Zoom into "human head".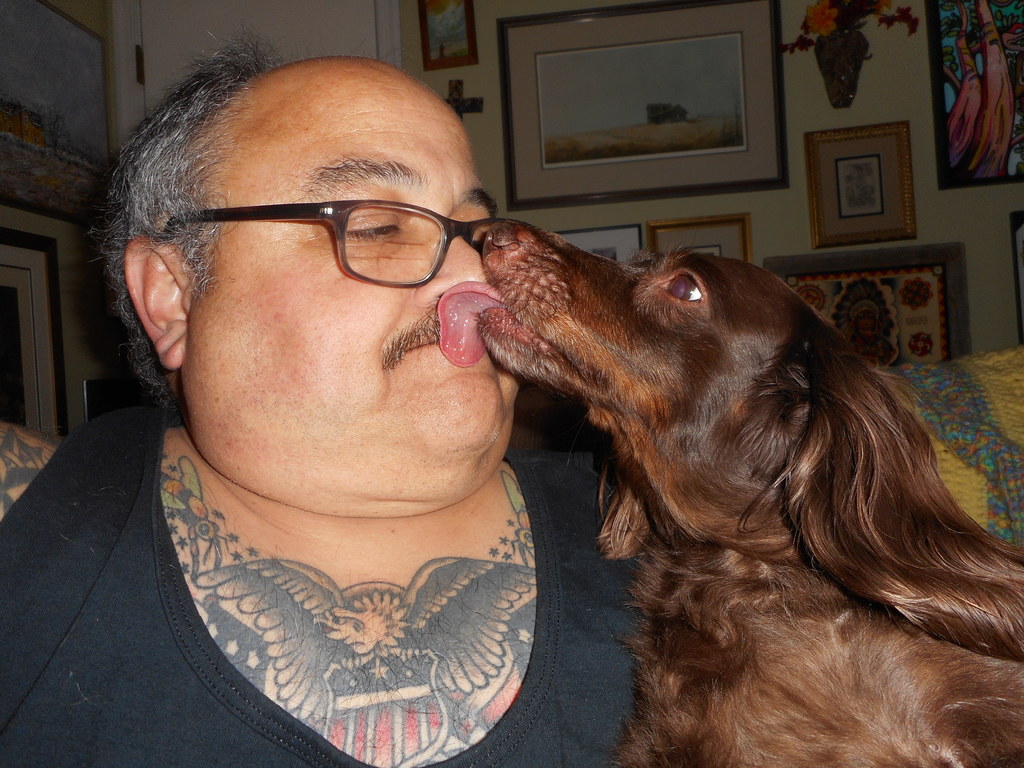
Zoom target: [left=101, top=49, right=533, bottom=465].
